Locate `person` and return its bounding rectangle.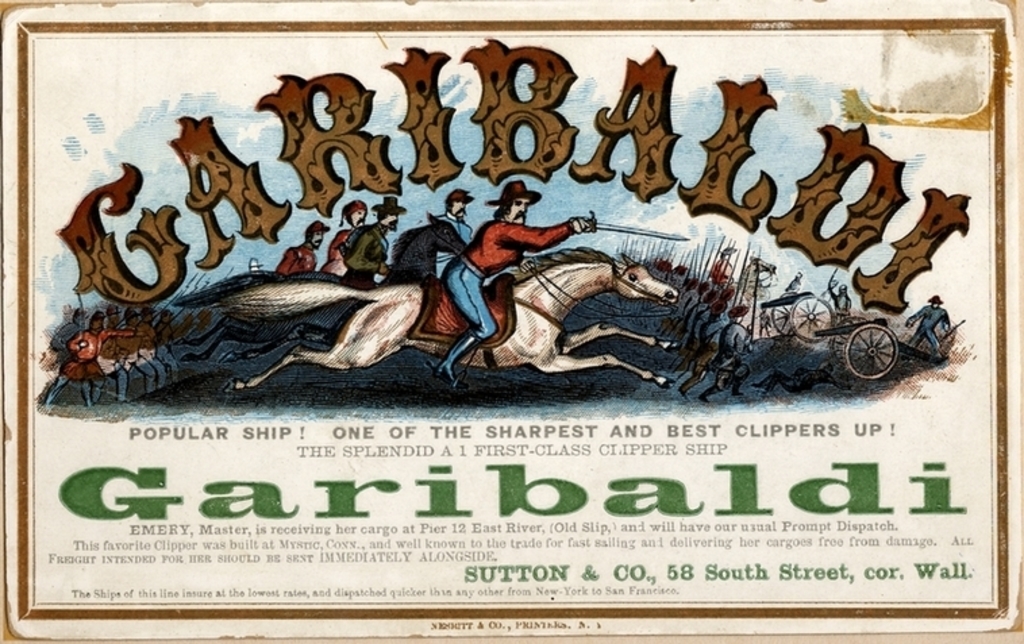
827:284:856:332.
